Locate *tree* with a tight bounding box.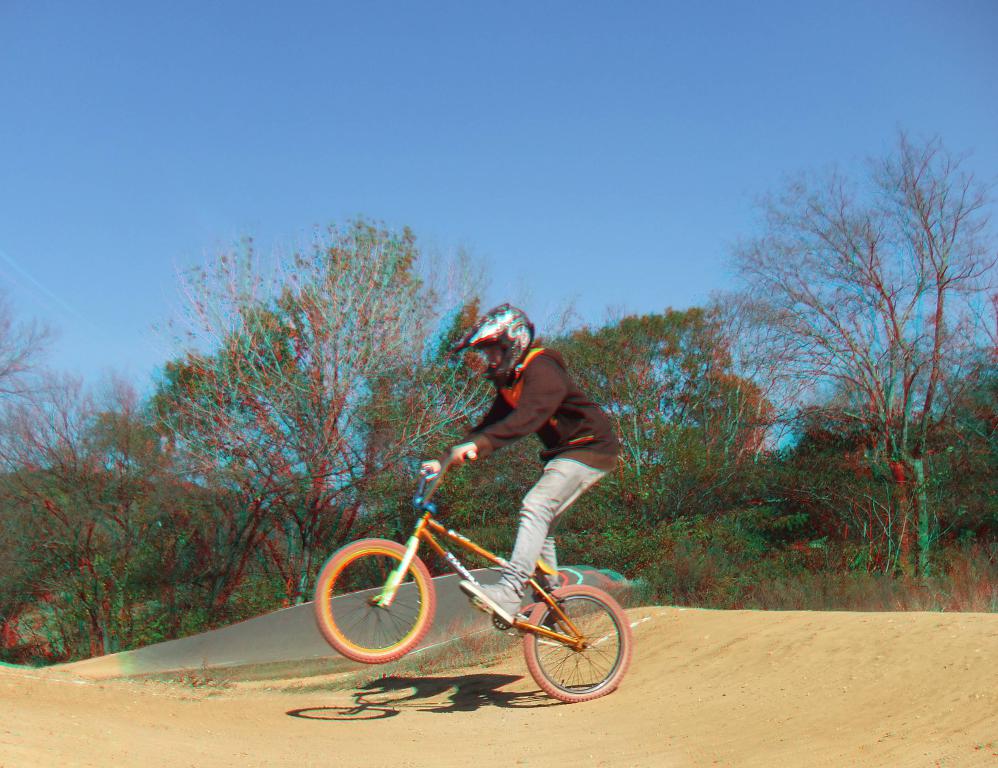
(24, 372, 145, 644).
